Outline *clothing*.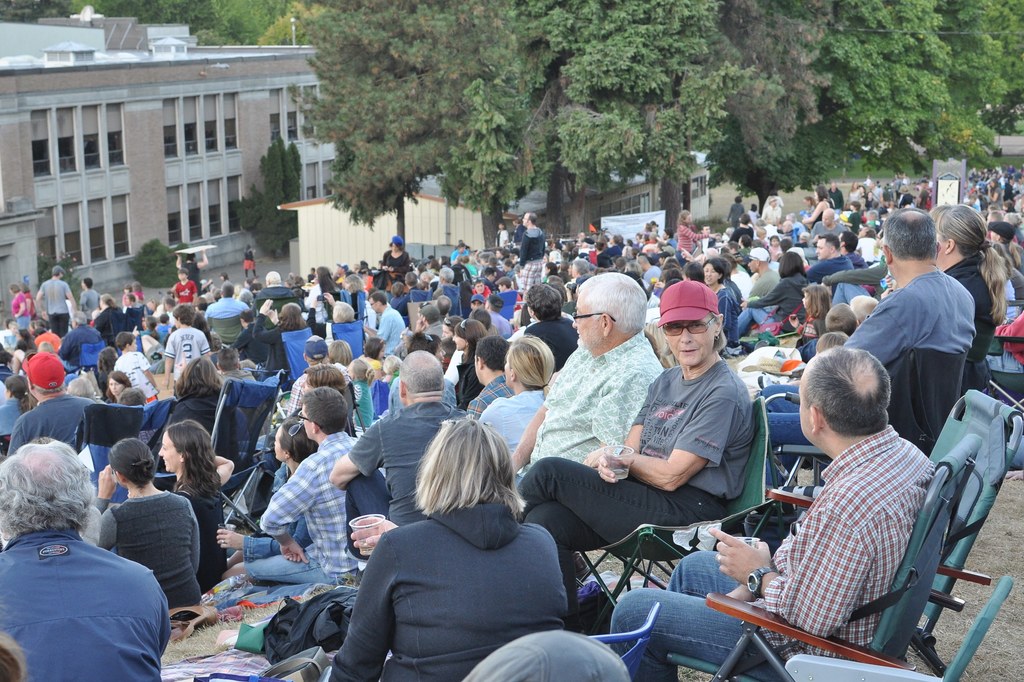
Outline: crop(383, 371, 460, 420).
